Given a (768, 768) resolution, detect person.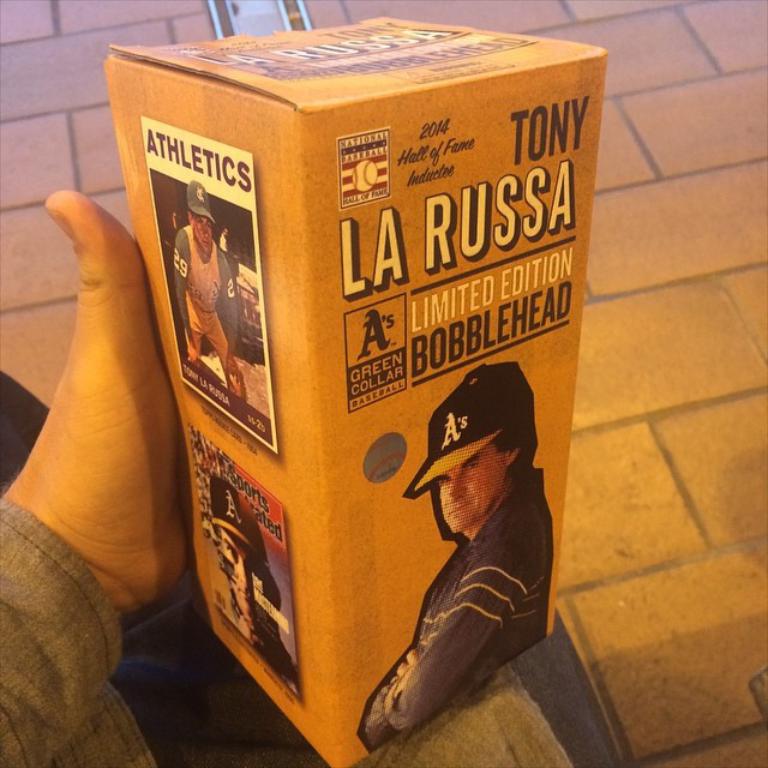
bbox=[173, 182, 241, 401].
